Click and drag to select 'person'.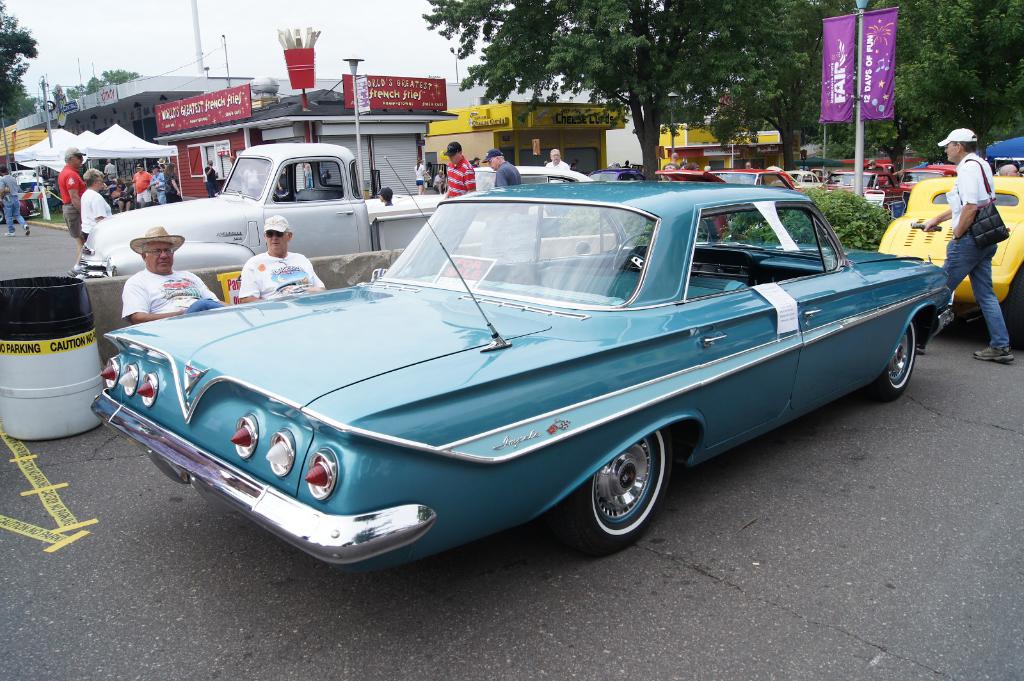
Selection: 275,168,288,195.
